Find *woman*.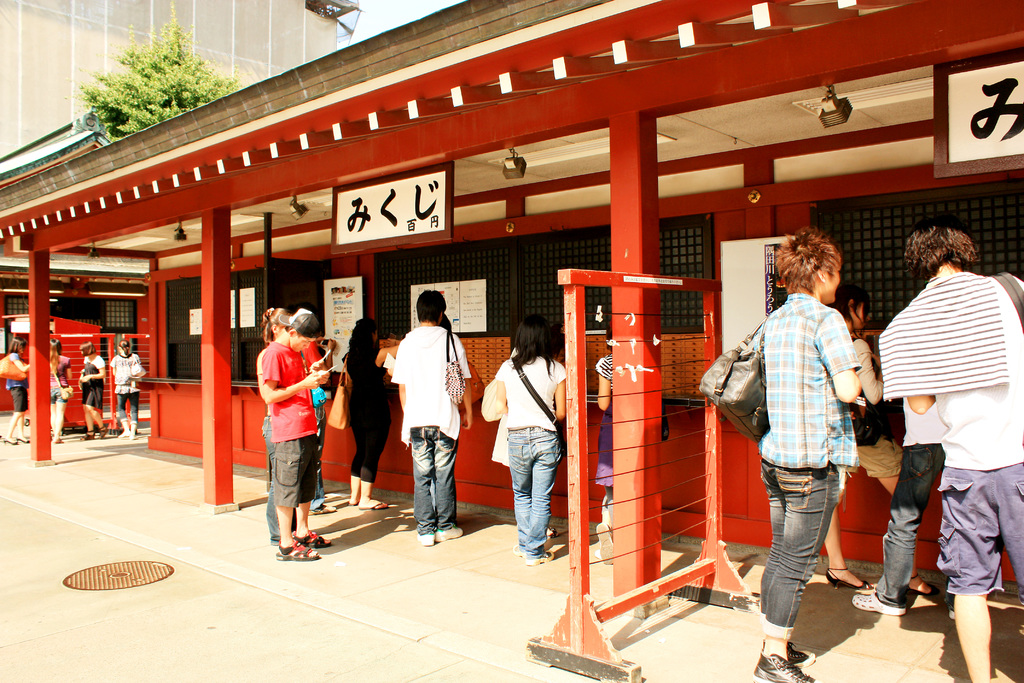
select_region(593, 321, 614, 562).
